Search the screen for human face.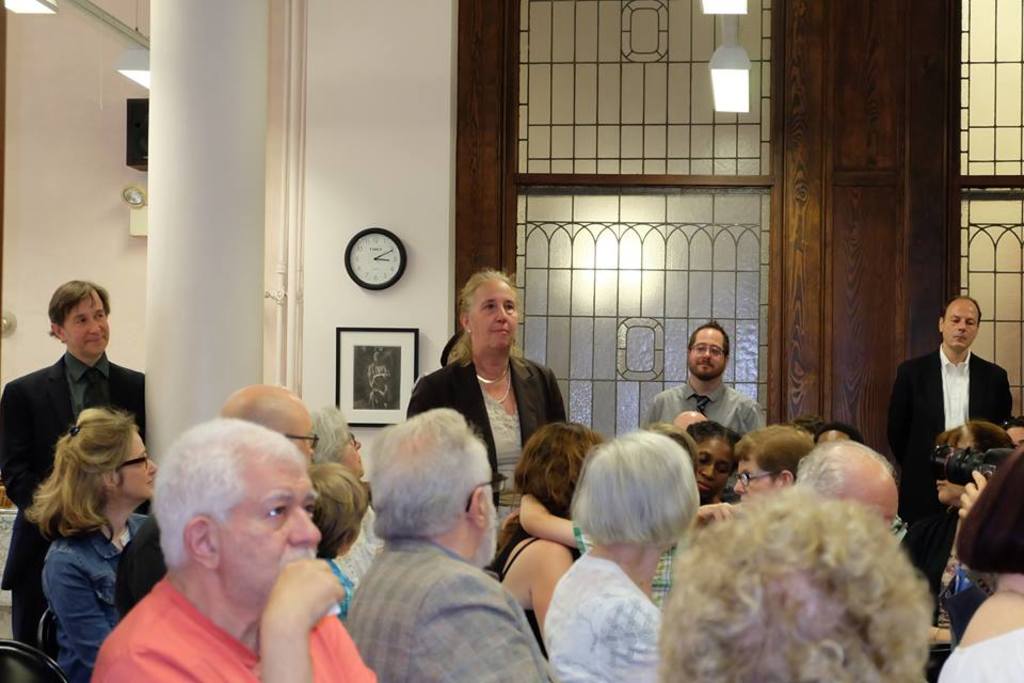
Found at 845 467 909 533.
